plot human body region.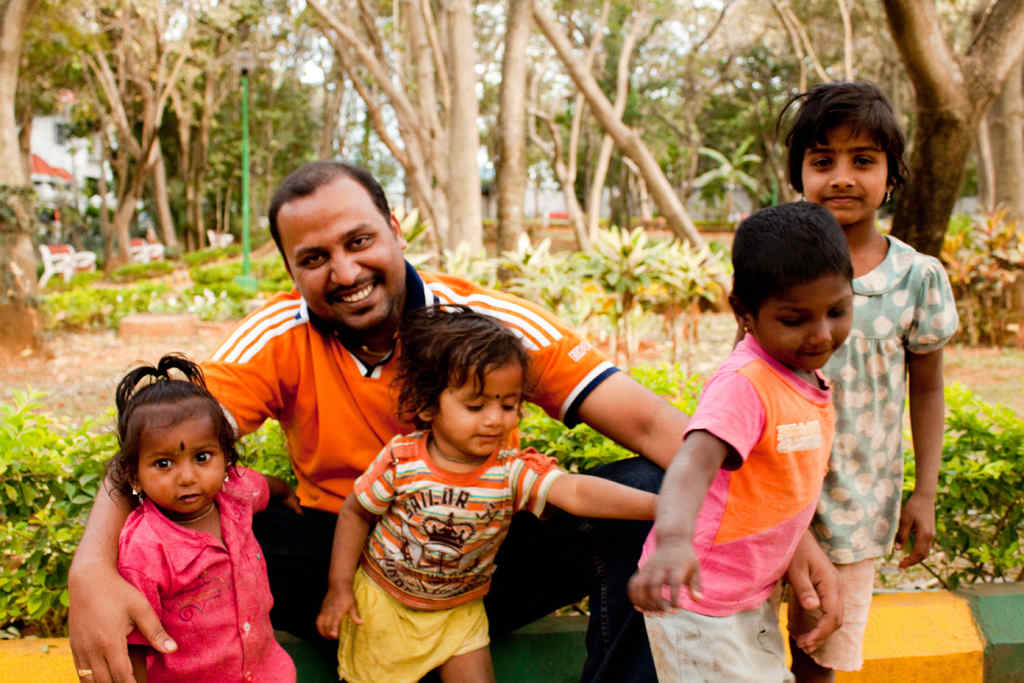
Plotted at bbox(106, 465, 310, 682).
